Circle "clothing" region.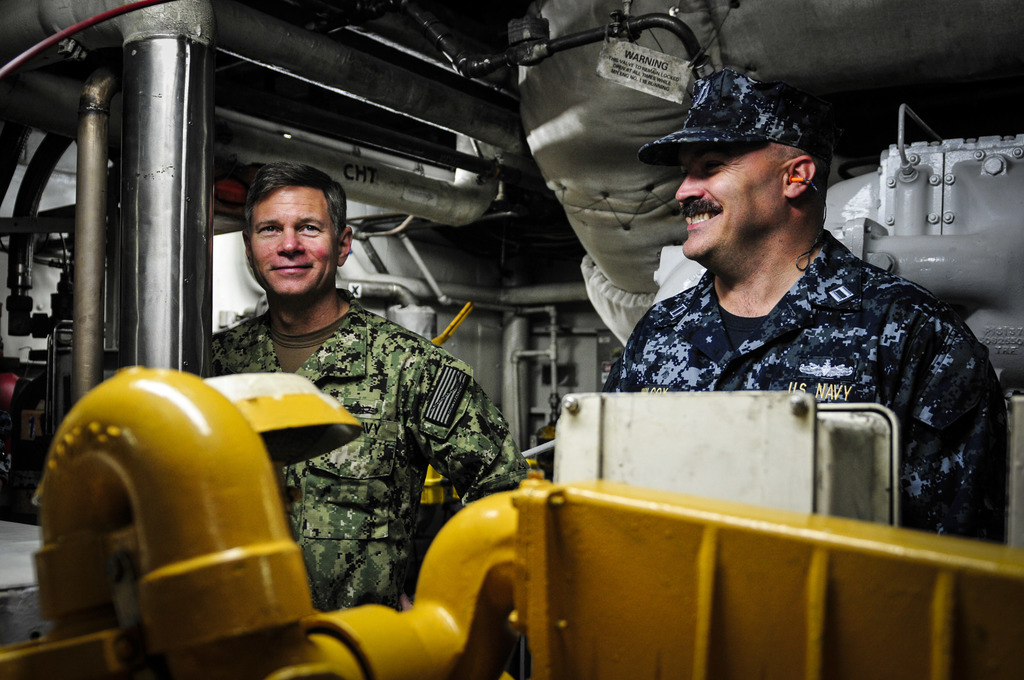
Region: box=[604, 230, 1012, 537].
